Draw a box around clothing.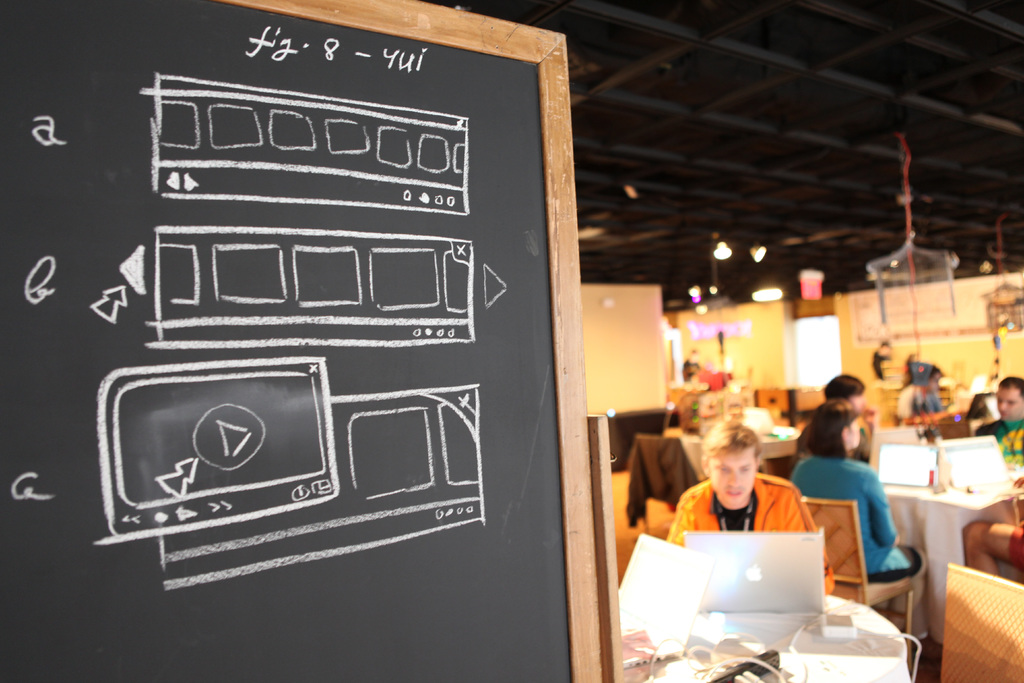
<bbox>663, 471, 832, 597</bbox>.
